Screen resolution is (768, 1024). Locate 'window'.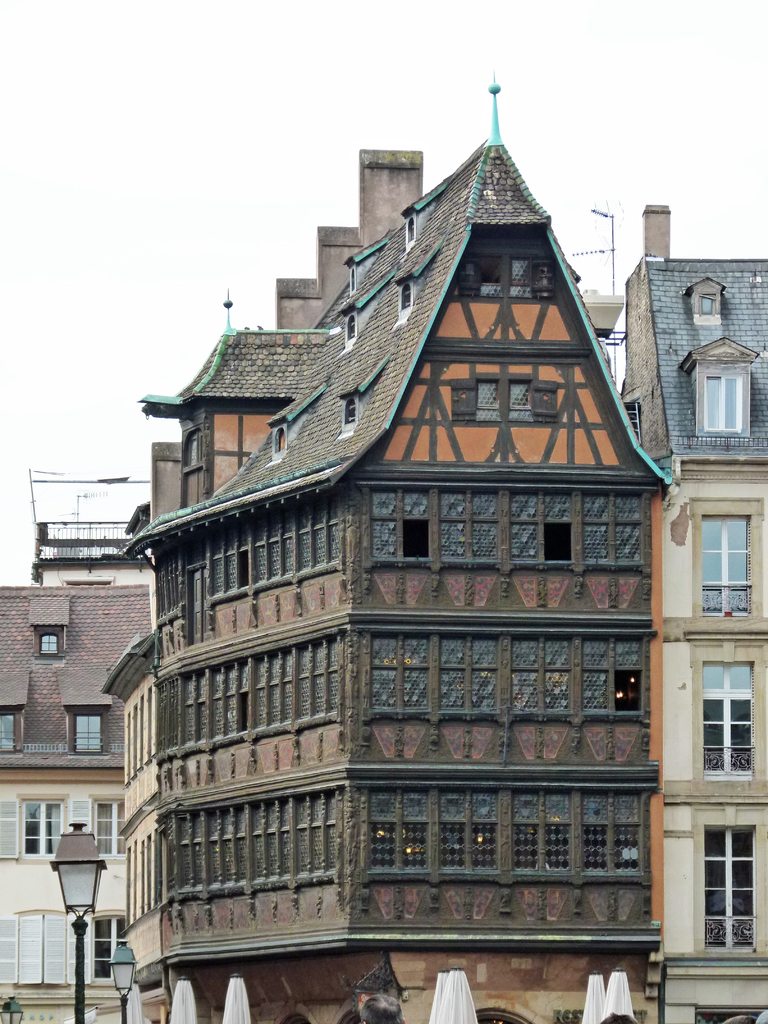
BBox(38, 630, 60, 655).
